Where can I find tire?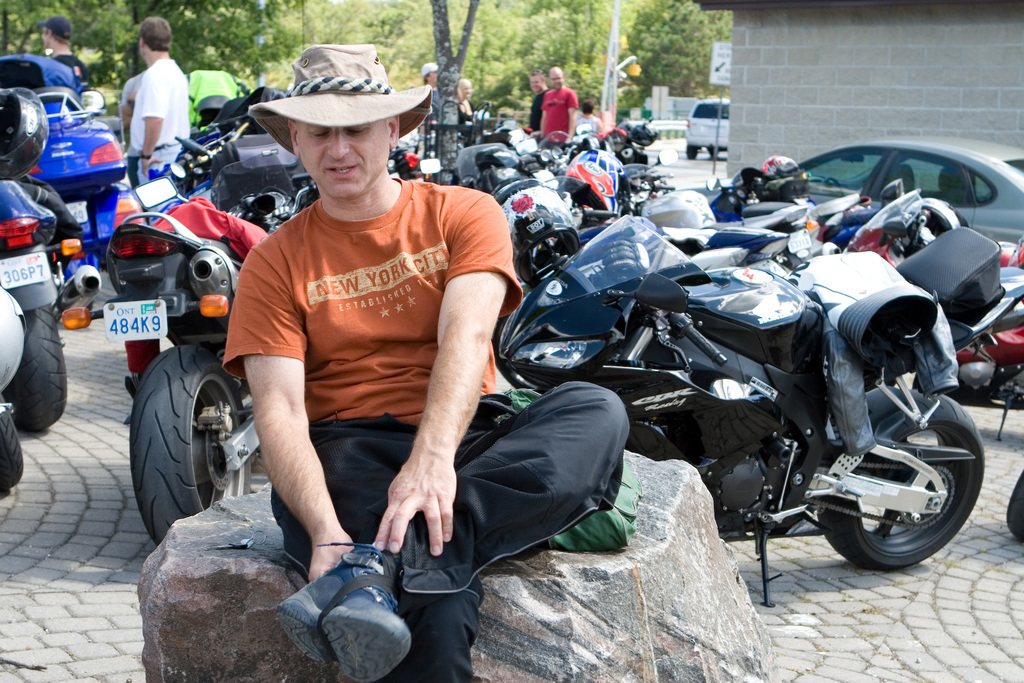
You can find it at box(687, 145, 697, 159).
